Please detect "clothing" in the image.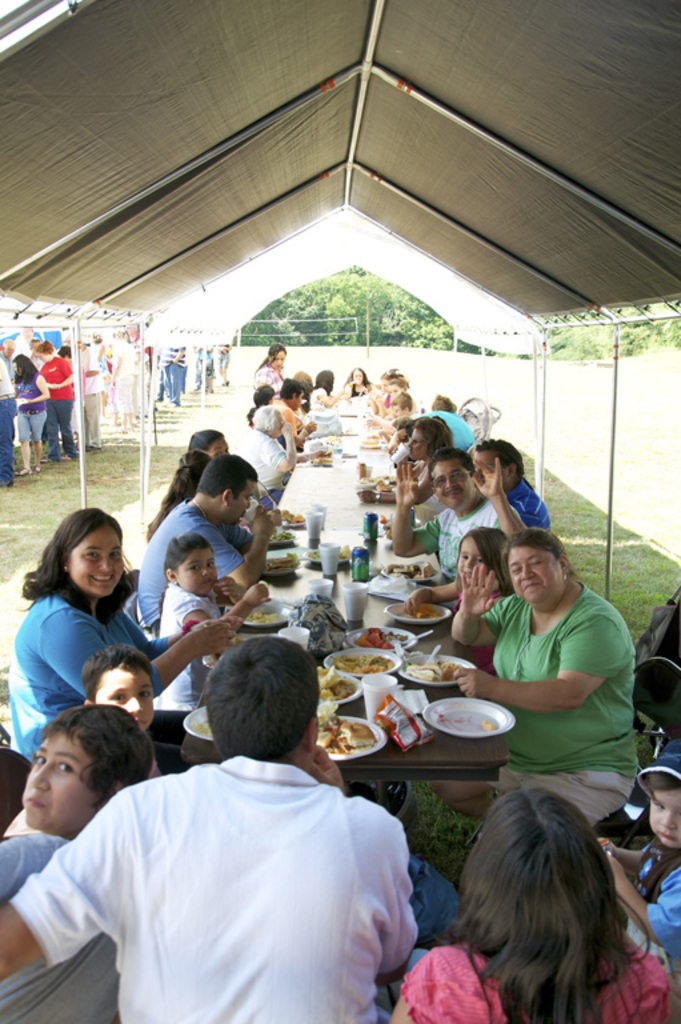
[215, 341, 231, 384].
